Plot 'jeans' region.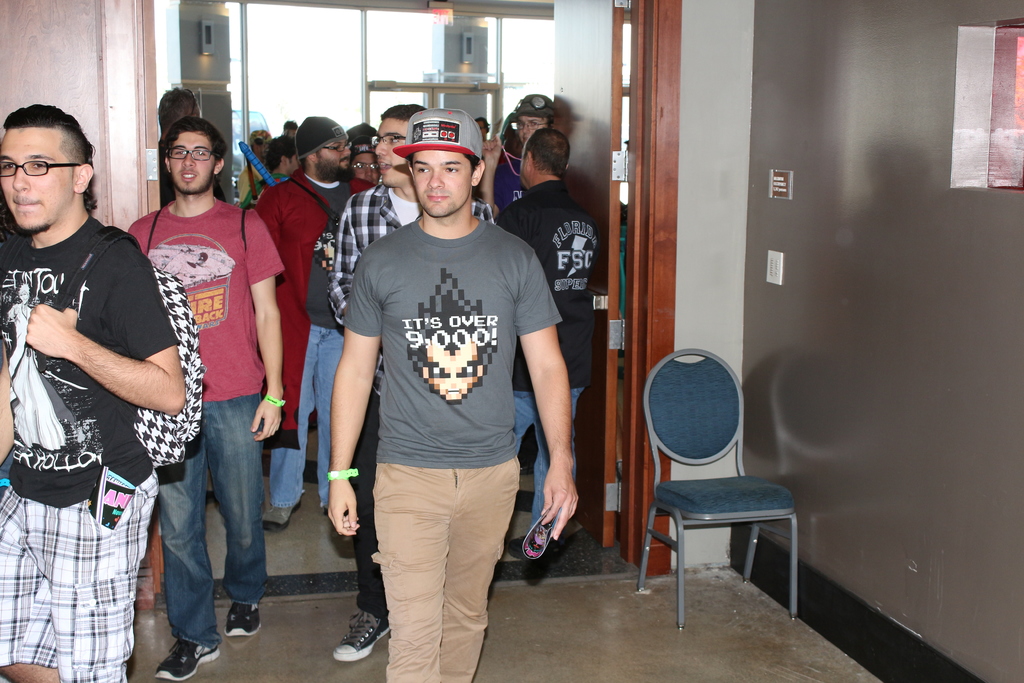
Plotted at 150/401/264/664.
